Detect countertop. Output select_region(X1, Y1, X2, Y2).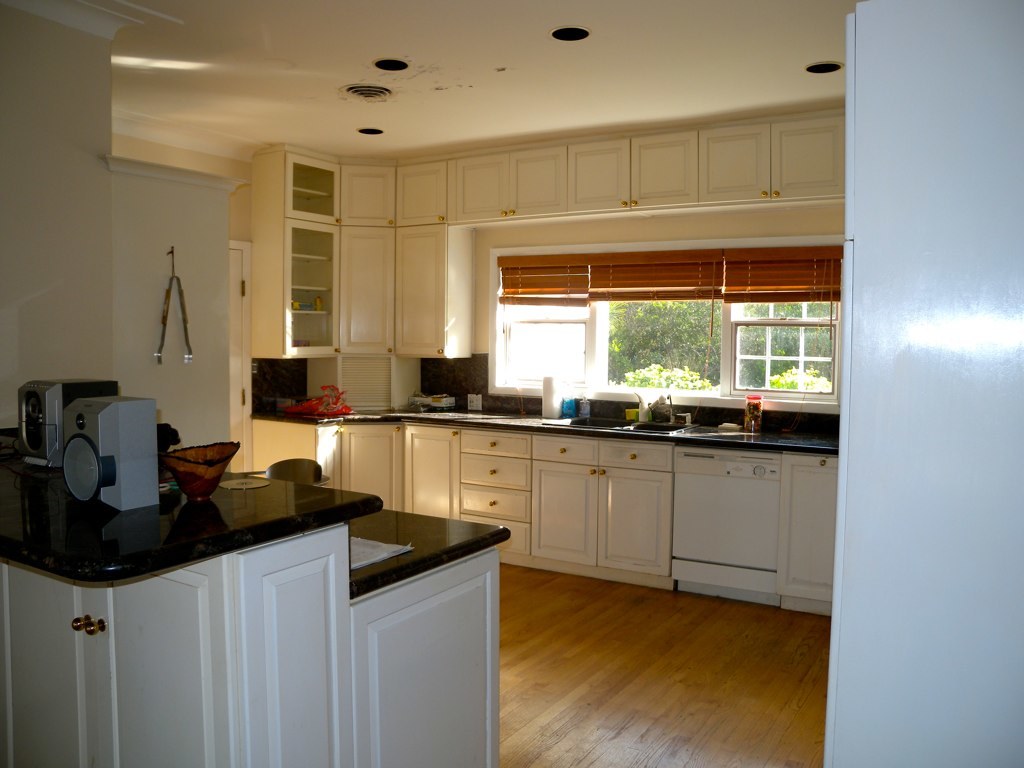
select_region(255, 404, 842, 454).
